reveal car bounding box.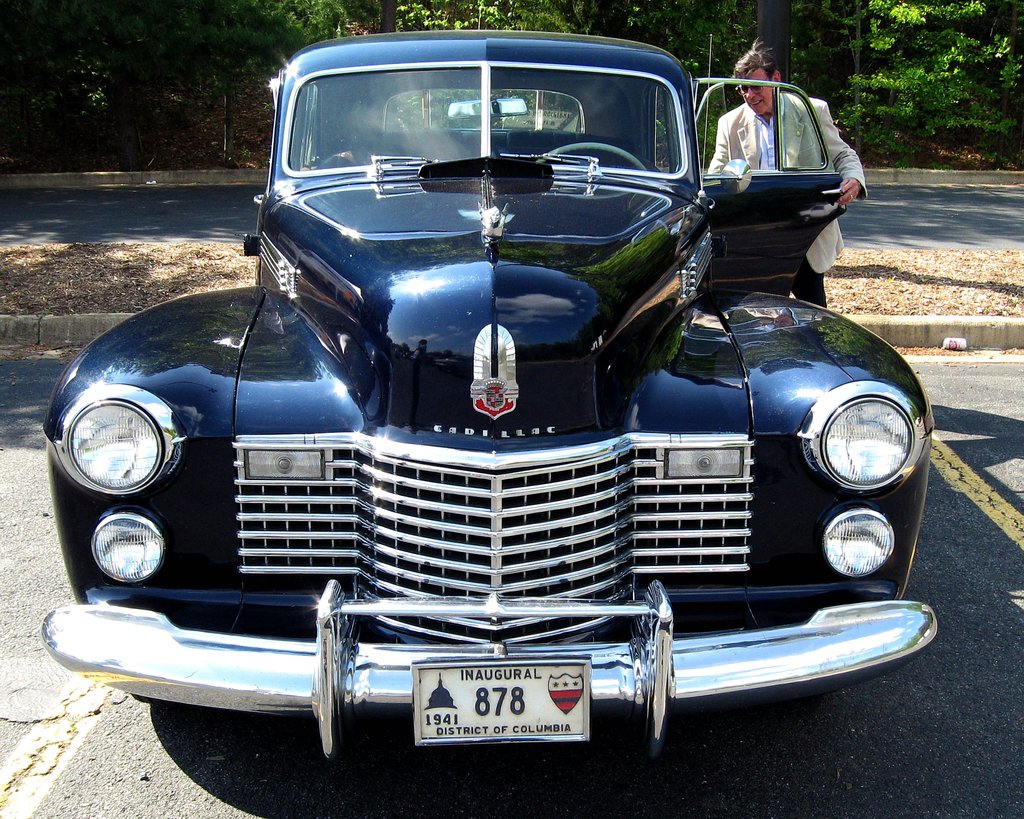
Revealed: box(40, 27, 939, 760).
